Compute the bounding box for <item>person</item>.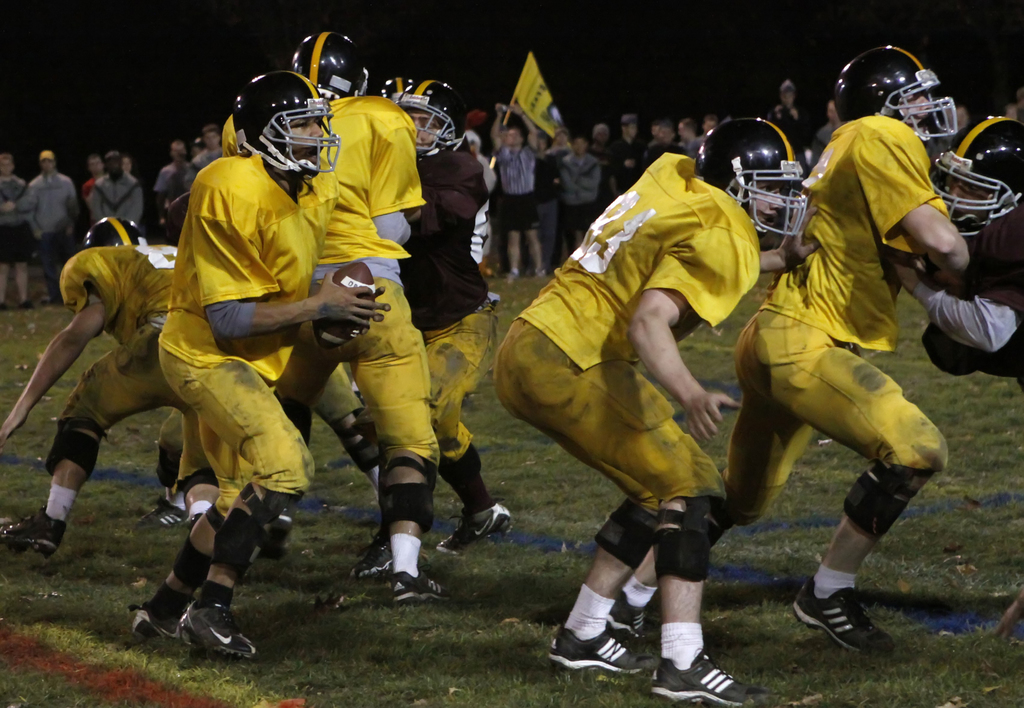
Rect(17, 145, 81, 299).
